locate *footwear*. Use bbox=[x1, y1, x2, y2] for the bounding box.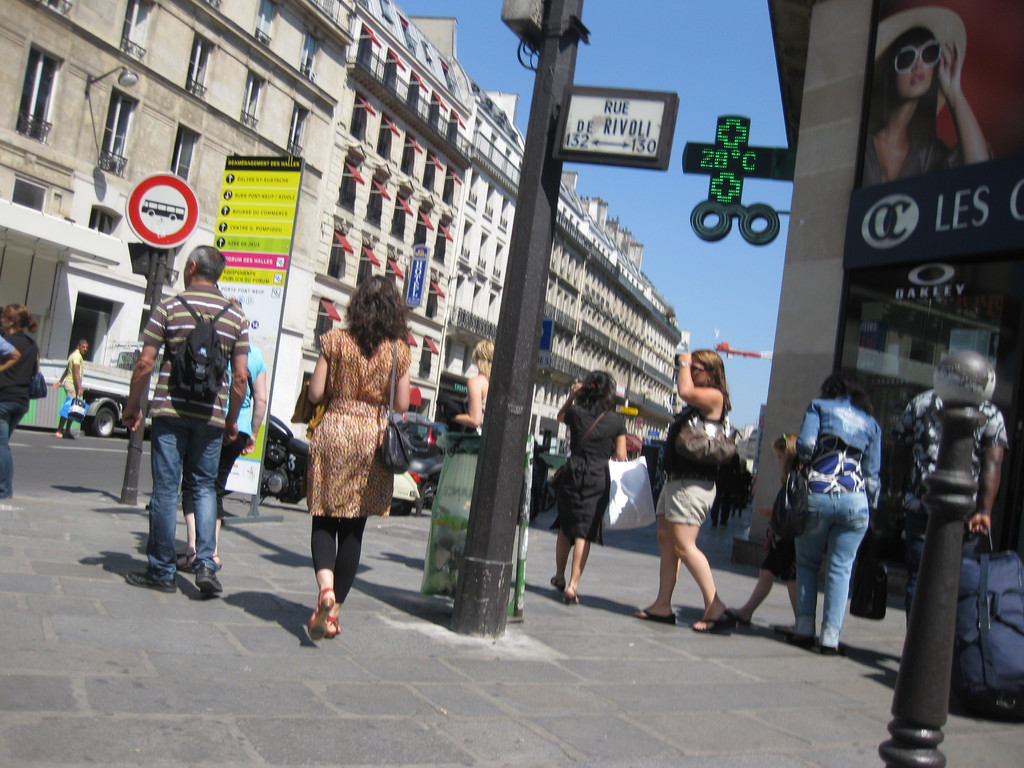
bbox=[552, 577, 565, 593].
